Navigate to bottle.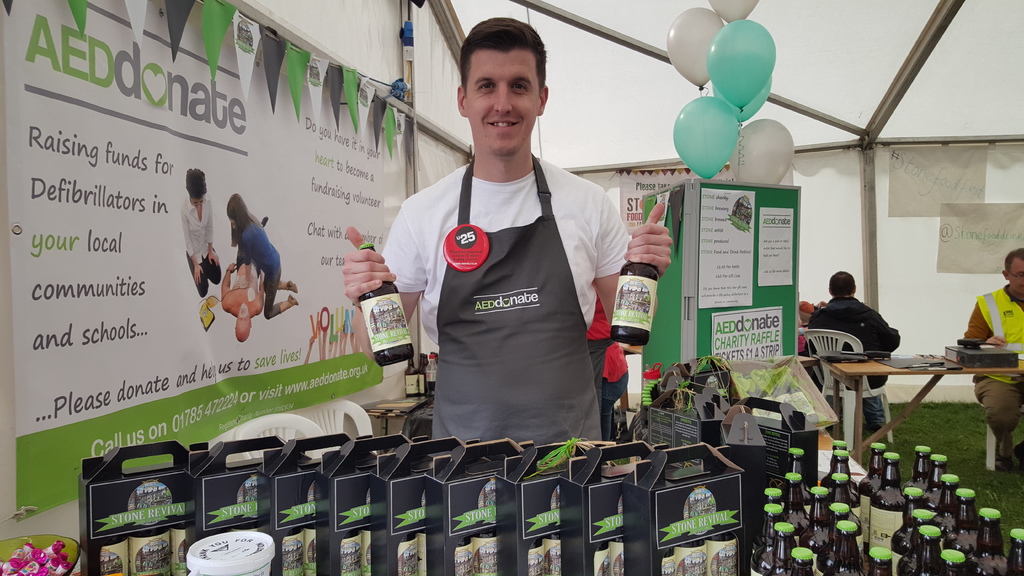
Navigation target: 924/451/950/504.
